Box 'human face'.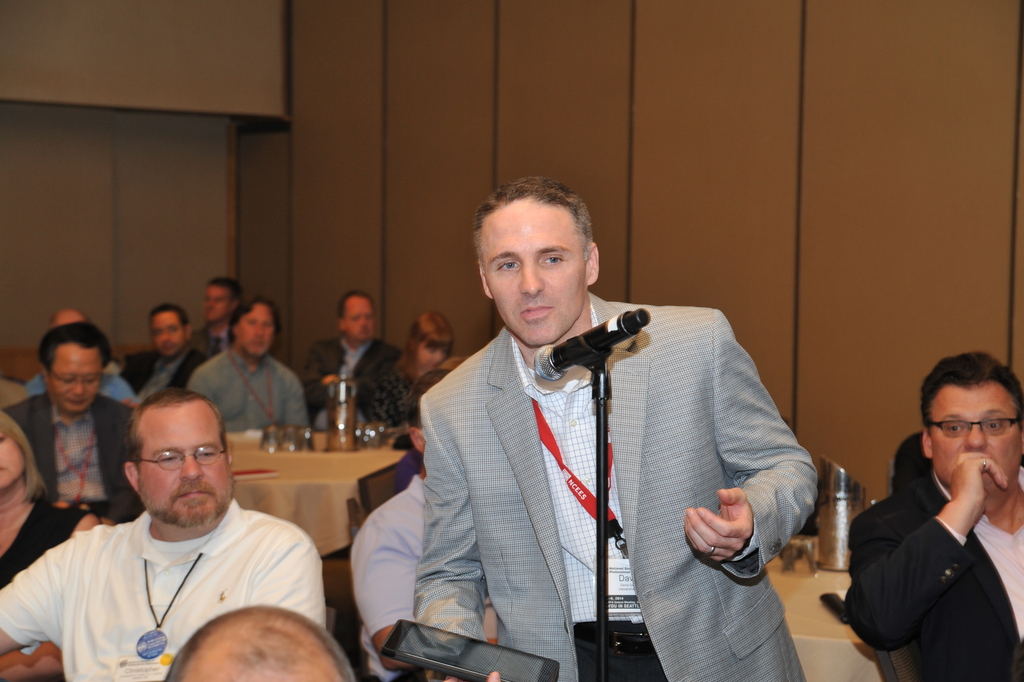
bbox=[929, 386, 1023, 514].
